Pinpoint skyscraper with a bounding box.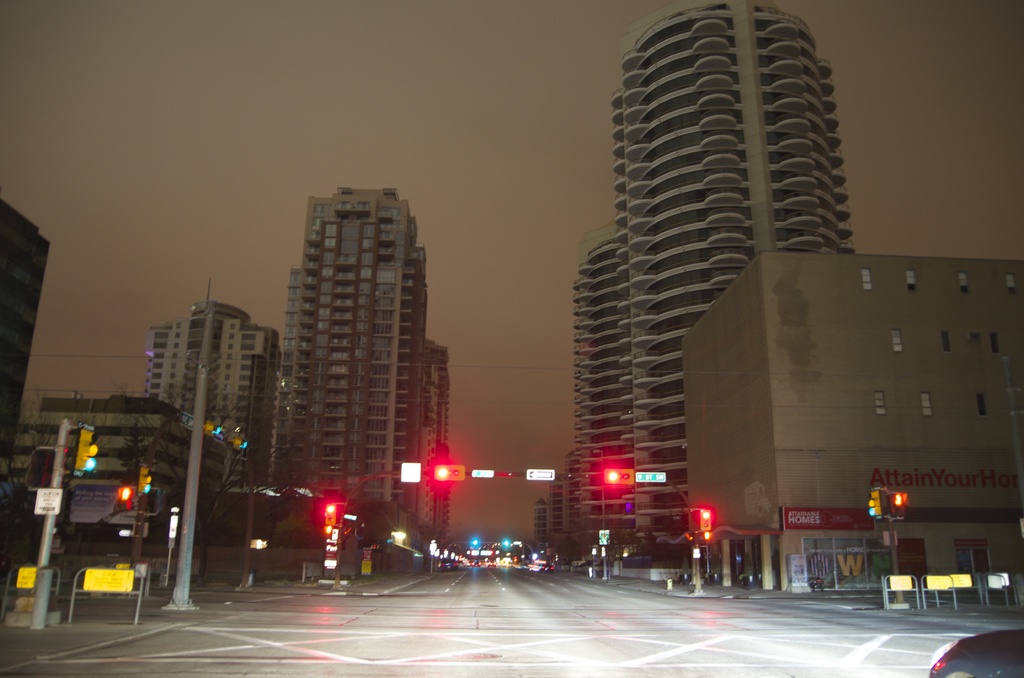
select_region(525, 34, 865, 522).
